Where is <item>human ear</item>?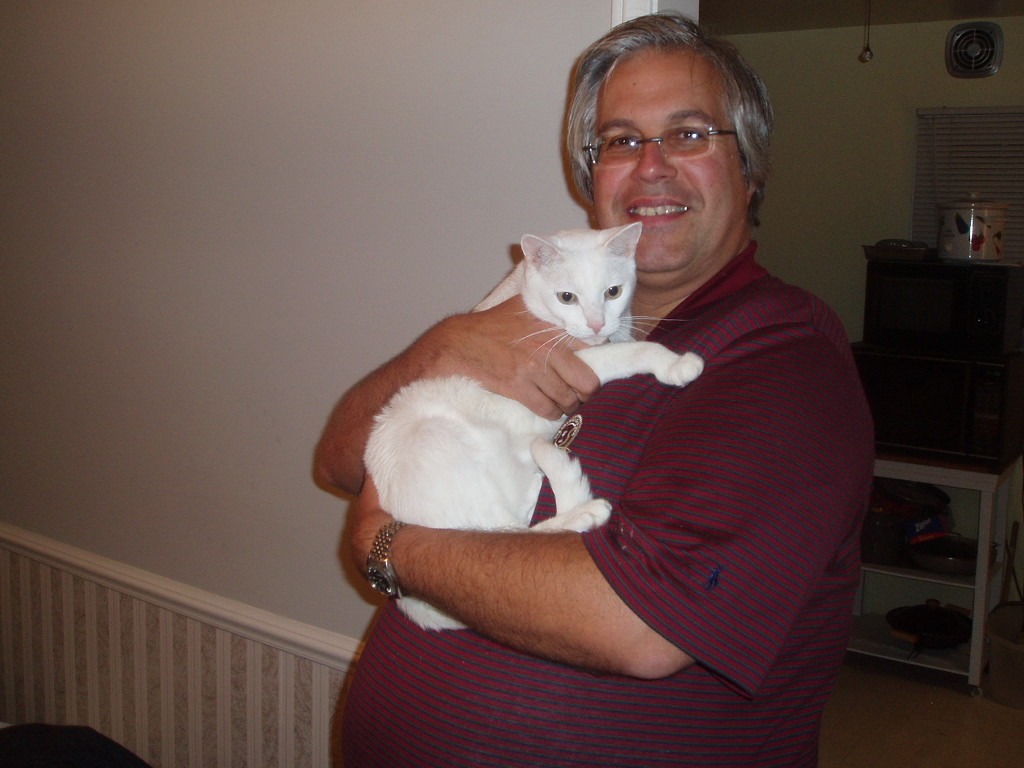
(749, 179, 755, 196).
